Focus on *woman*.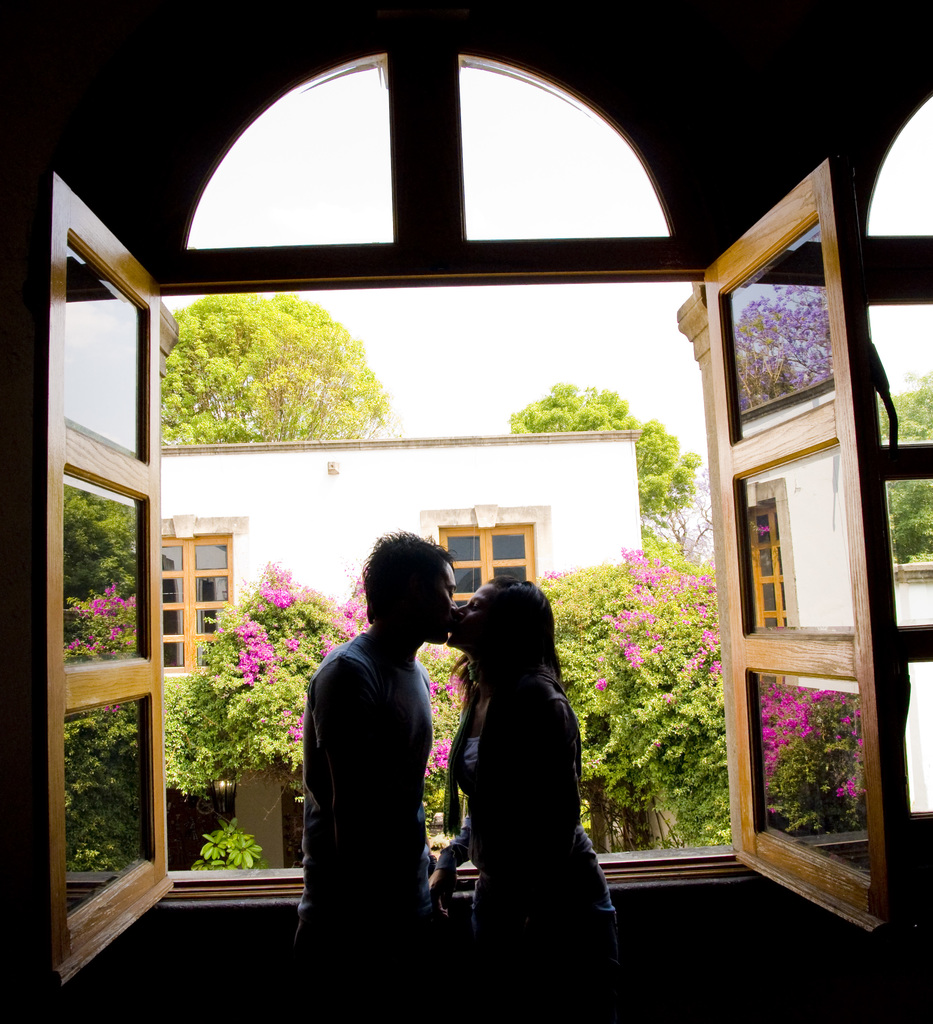
Focused at pyautogui.locateOnScreen(416, 516, 597, 995).
